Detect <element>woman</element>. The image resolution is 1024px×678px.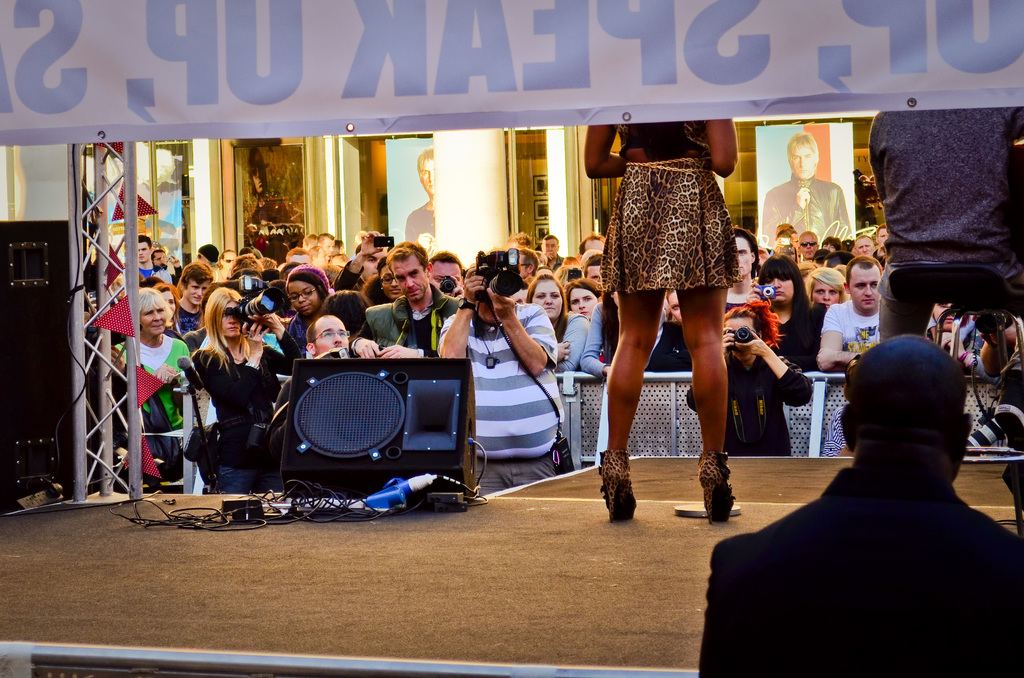
<bbox>215, 248, 245, 287</bbox>.
